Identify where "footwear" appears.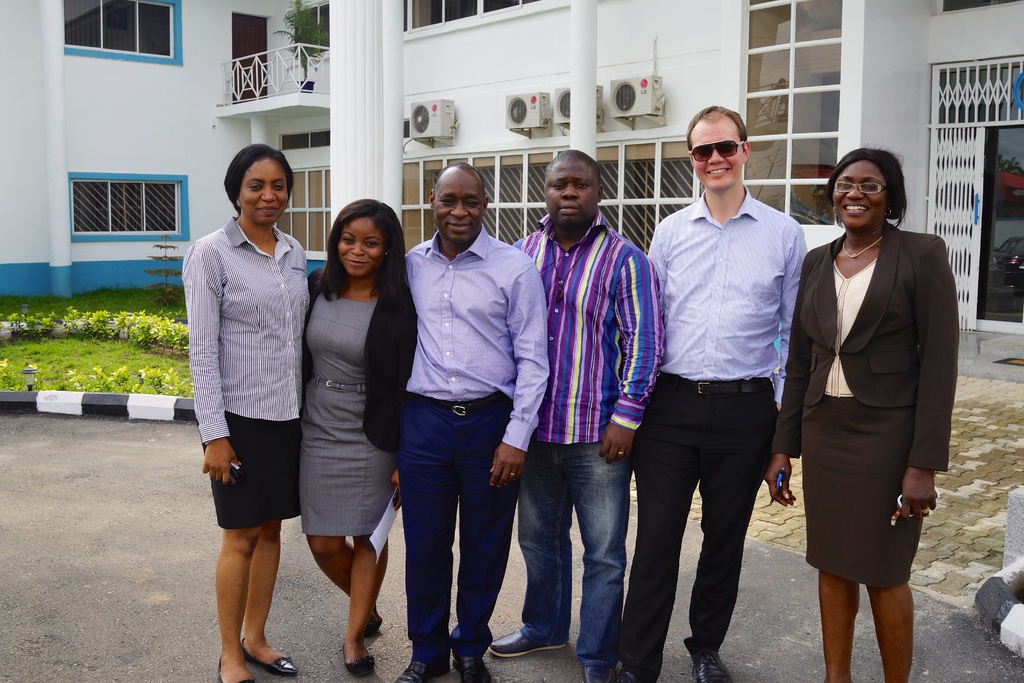
Appears at crop(692, 651, 729, 682).
